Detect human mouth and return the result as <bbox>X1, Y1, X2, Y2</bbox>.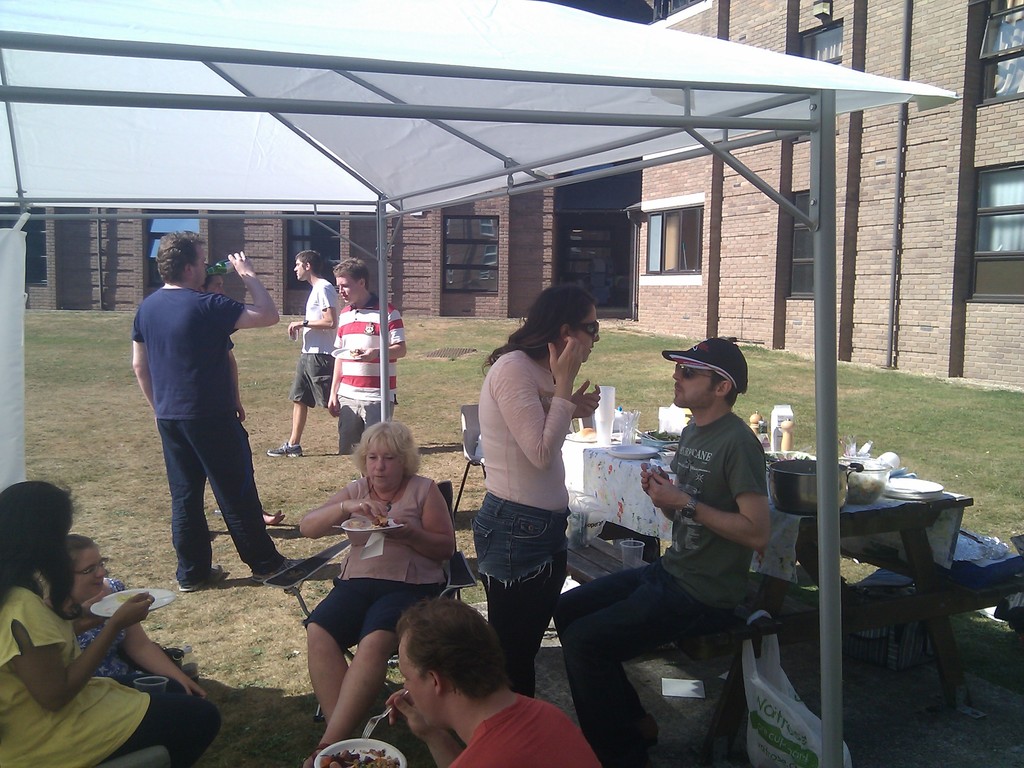
<bbox>373, 474, 385, 480</bbox>.
